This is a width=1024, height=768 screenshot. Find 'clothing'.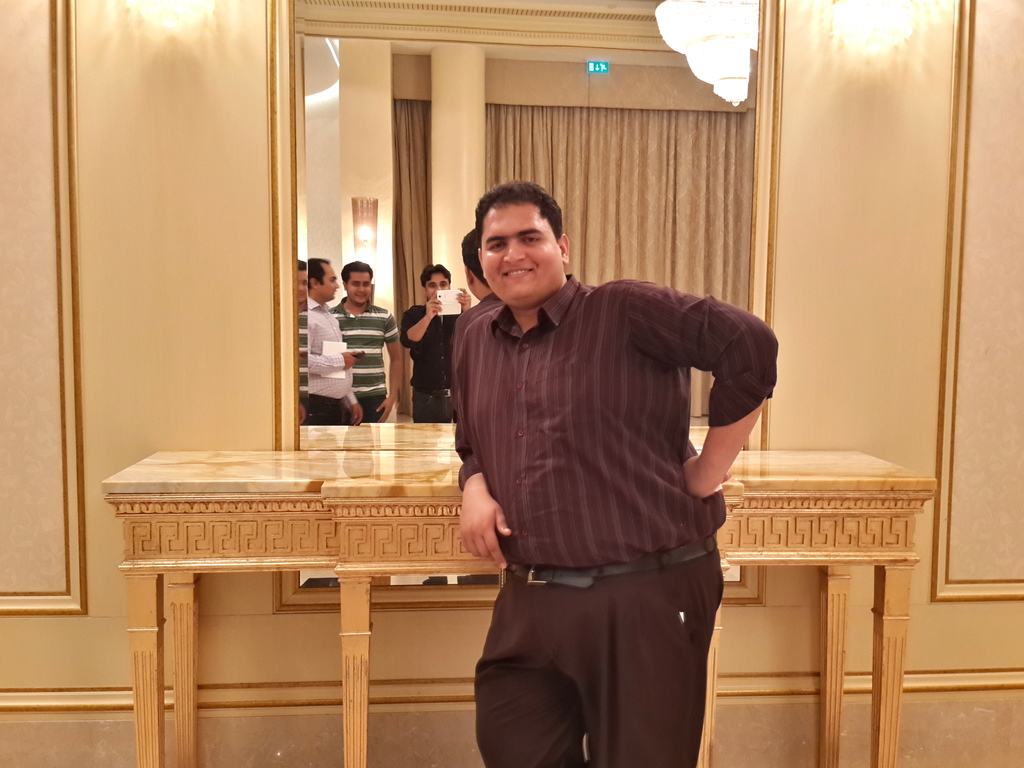
Bounding box: BBox(429, 221, 761, 719).
